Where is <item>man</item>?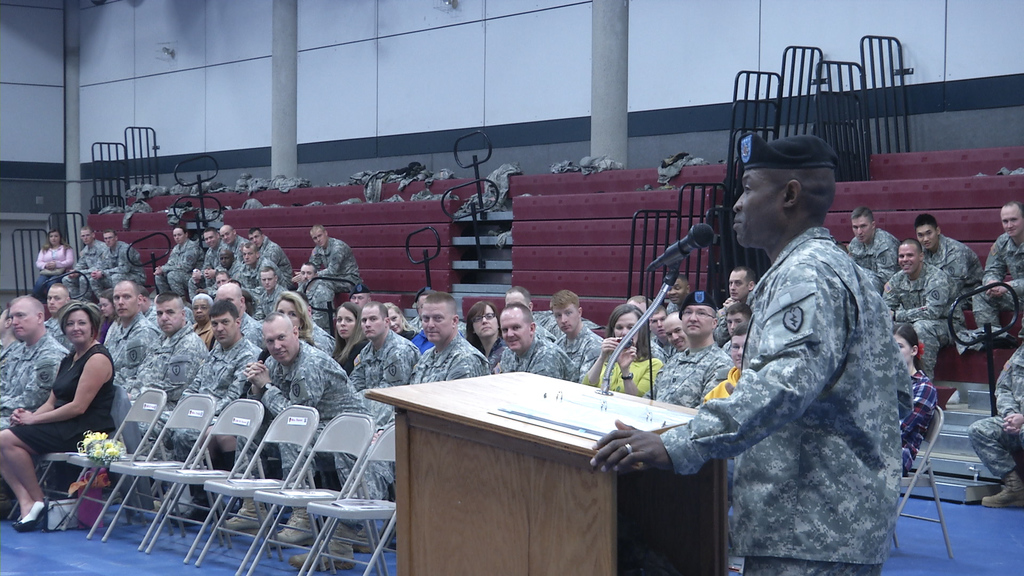
(154,231,195,285).
